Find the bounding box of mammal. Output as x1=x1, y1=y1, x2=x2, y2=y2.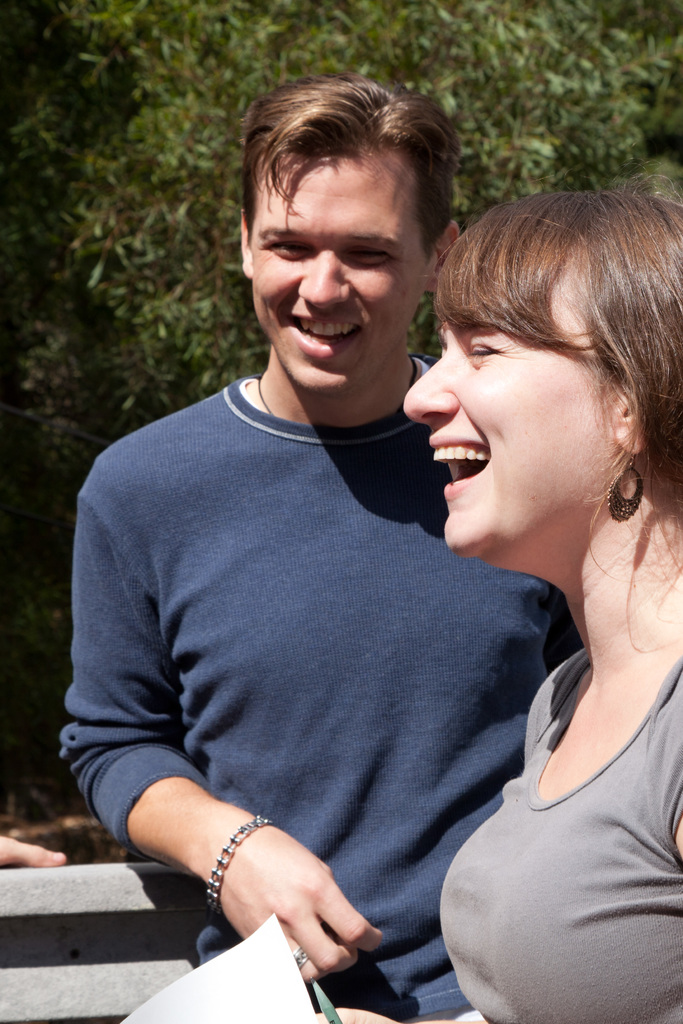
x1=0, y1=834, x2=68, y2=864.
